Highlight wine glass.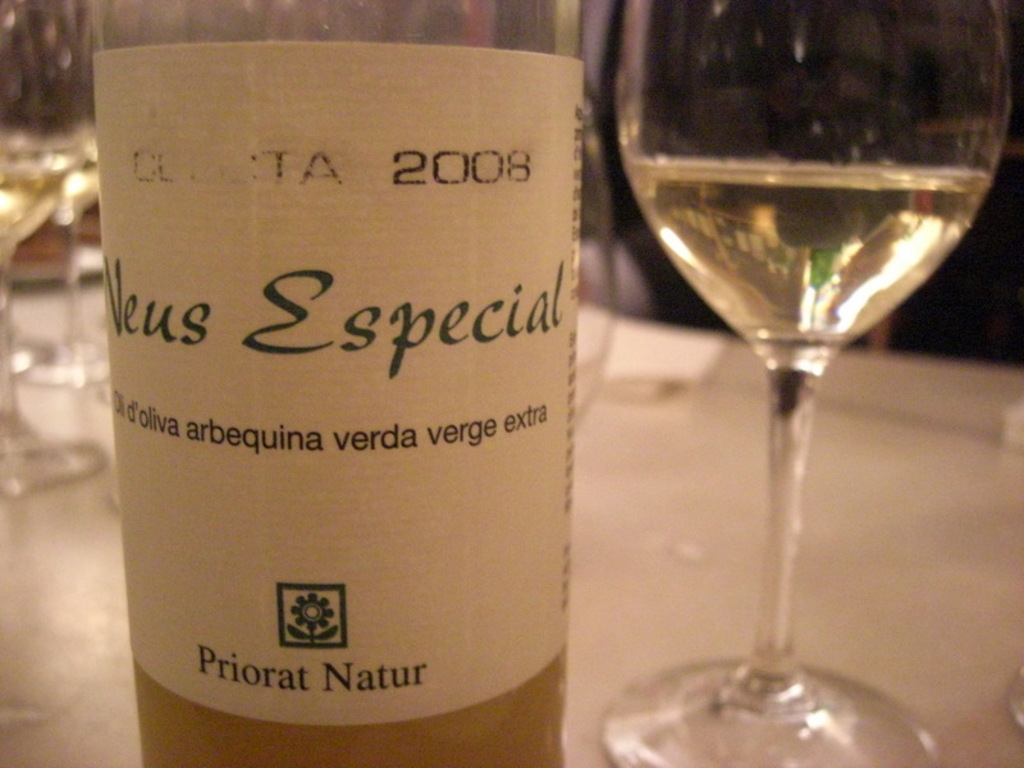
Highlighted region: 603:0:1012:765.
